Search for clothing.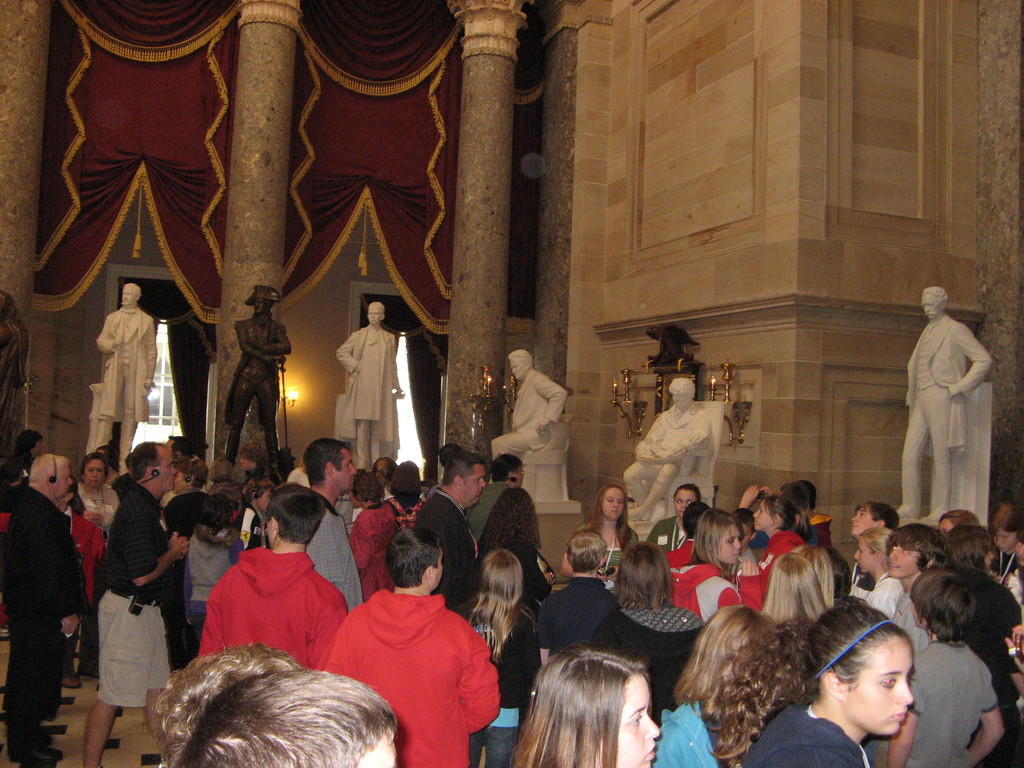
Found at bbox=(754, 533, 799, 584).
